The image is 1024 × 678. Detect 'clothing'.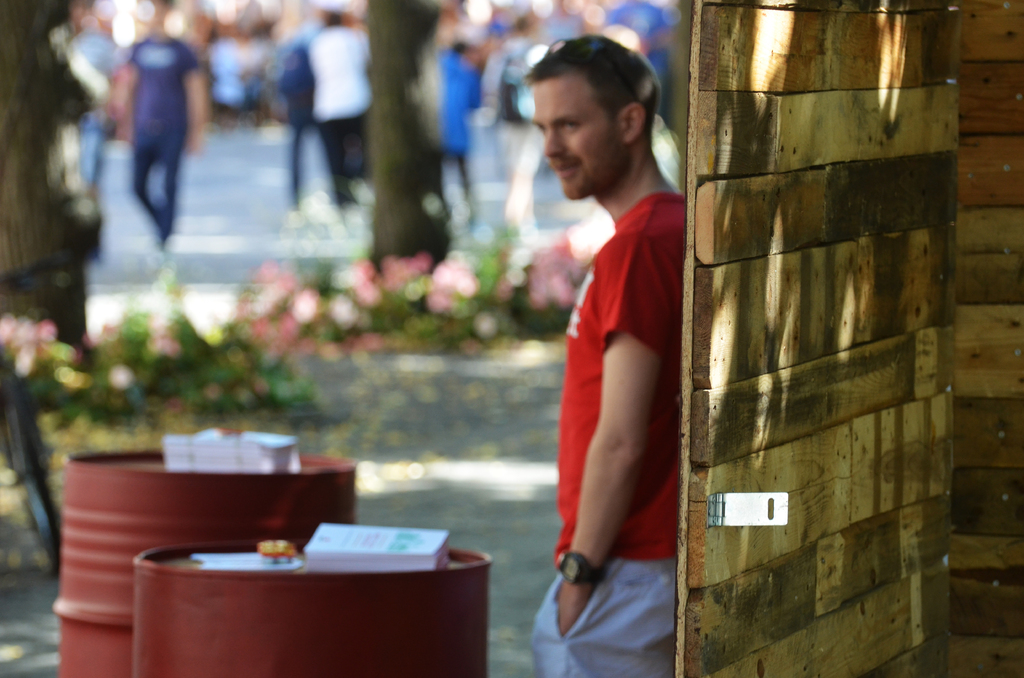
Detection: {"x1": 310, "y1": 24, "x2": 368, "y2": 224}.
